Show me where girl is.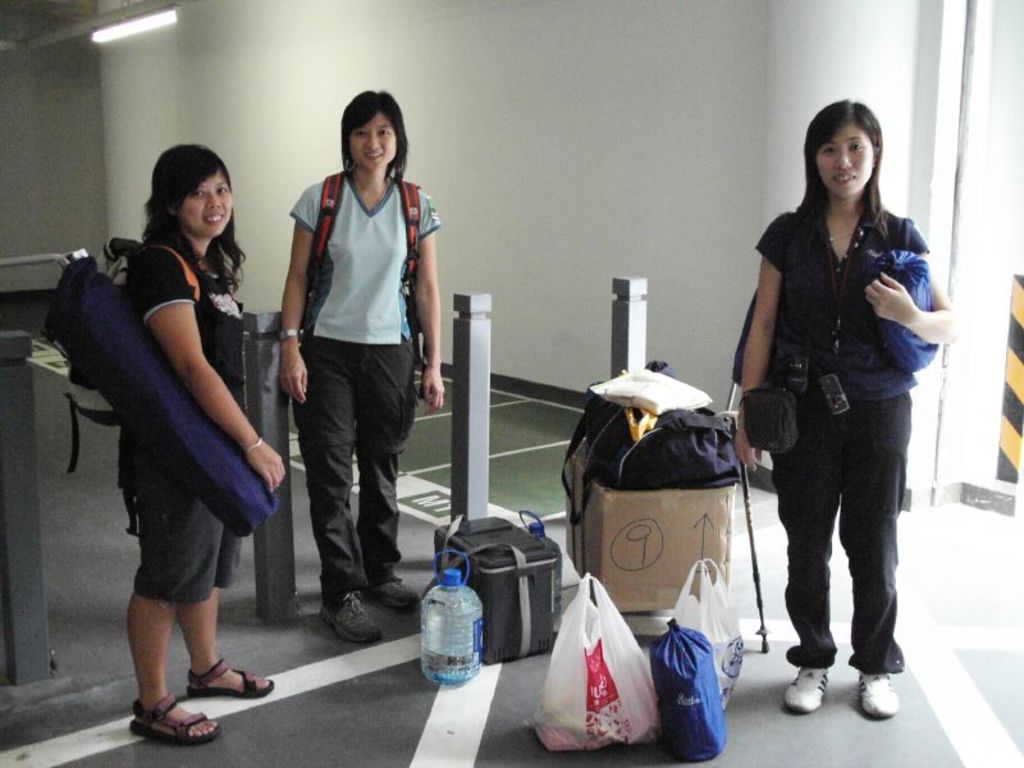
girl is at 122 138 276 745.
